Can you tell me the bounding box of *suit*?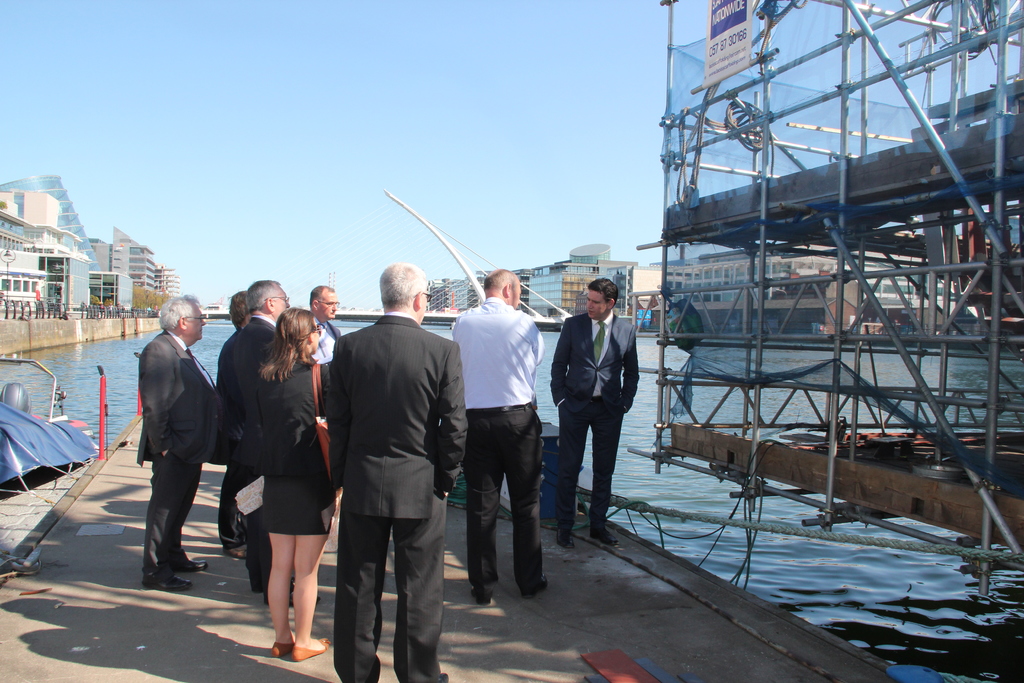
[317, 258, 463, 680].
